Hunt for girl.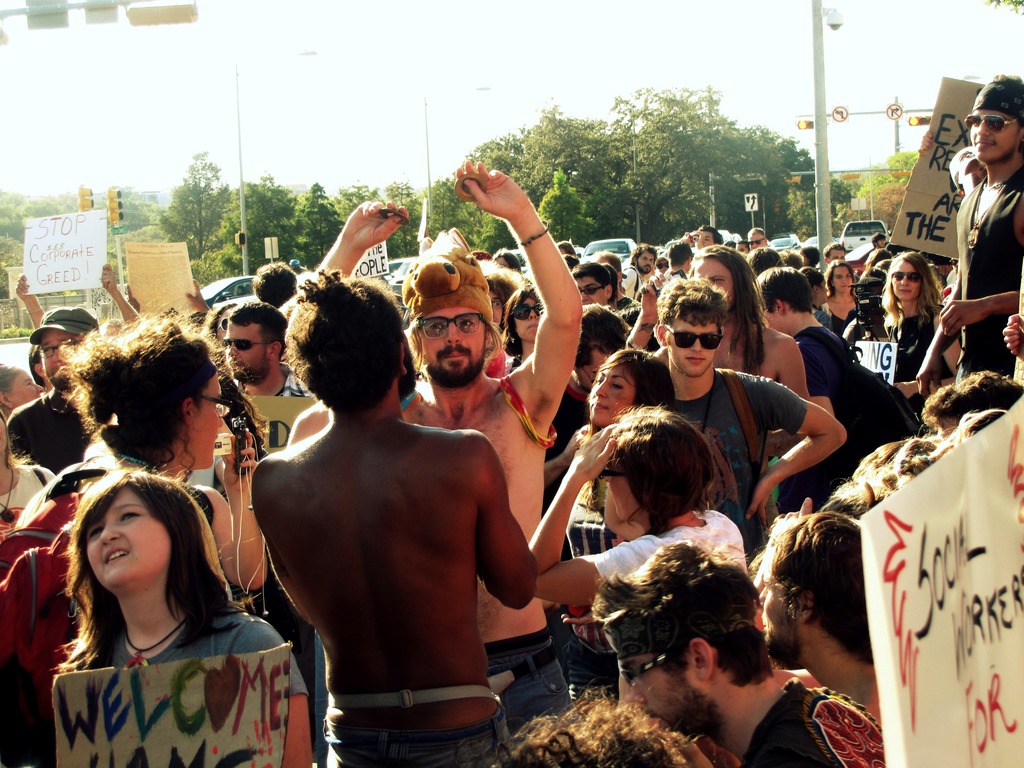
Hunted down at locate(885, 252, 961, 421).
